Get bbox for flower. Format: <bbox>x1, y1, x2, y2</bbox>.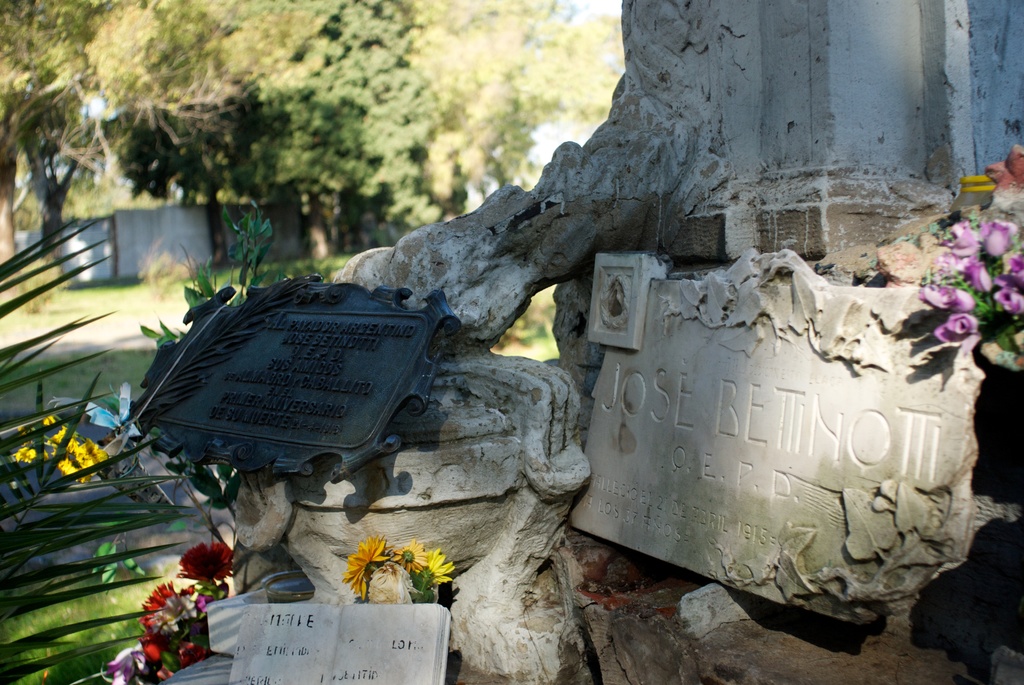
<bbox>917, 284, 977, 313</bbox>.
